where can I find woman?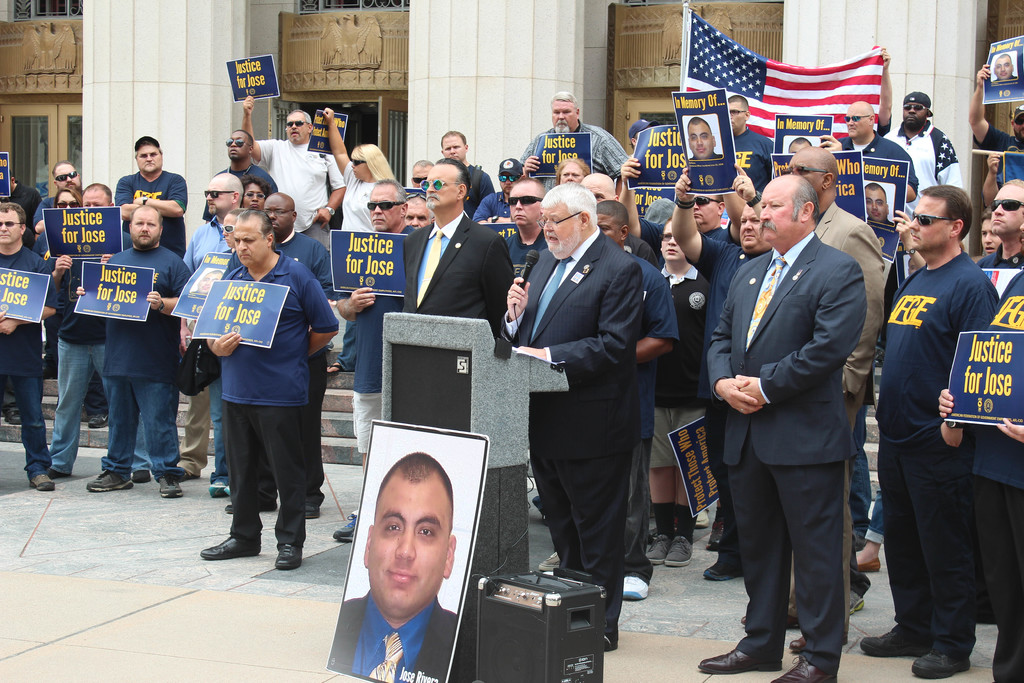
You can find it at <region>556, 161, 593, 183</region>.
